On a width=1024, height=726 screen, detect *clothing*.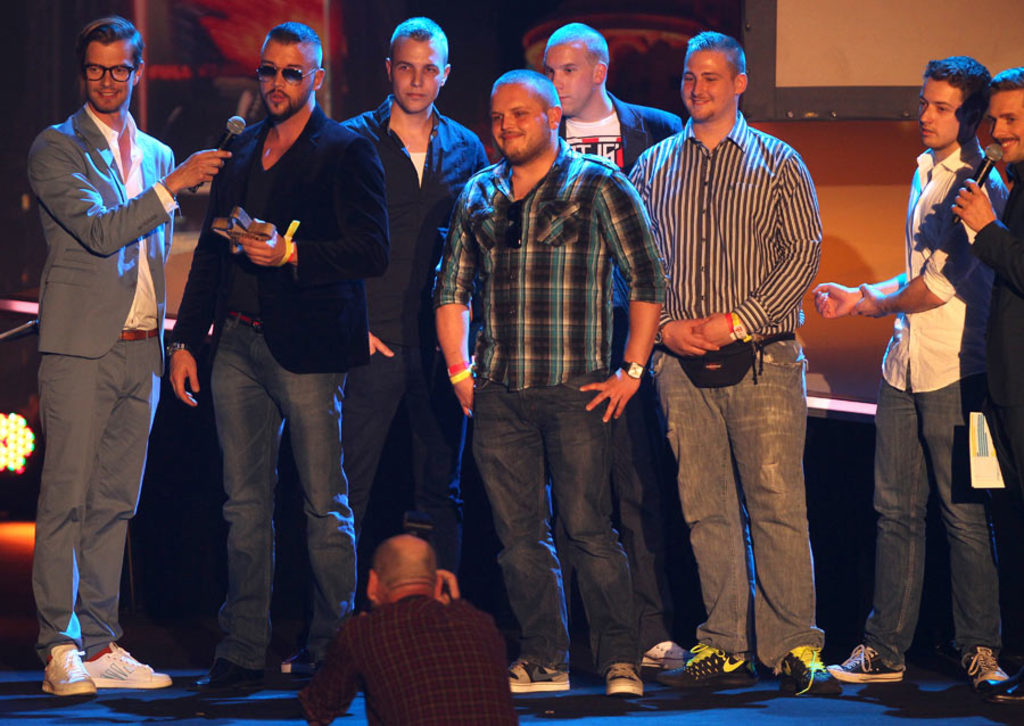
bbox=[292, 558, 526, 716].
